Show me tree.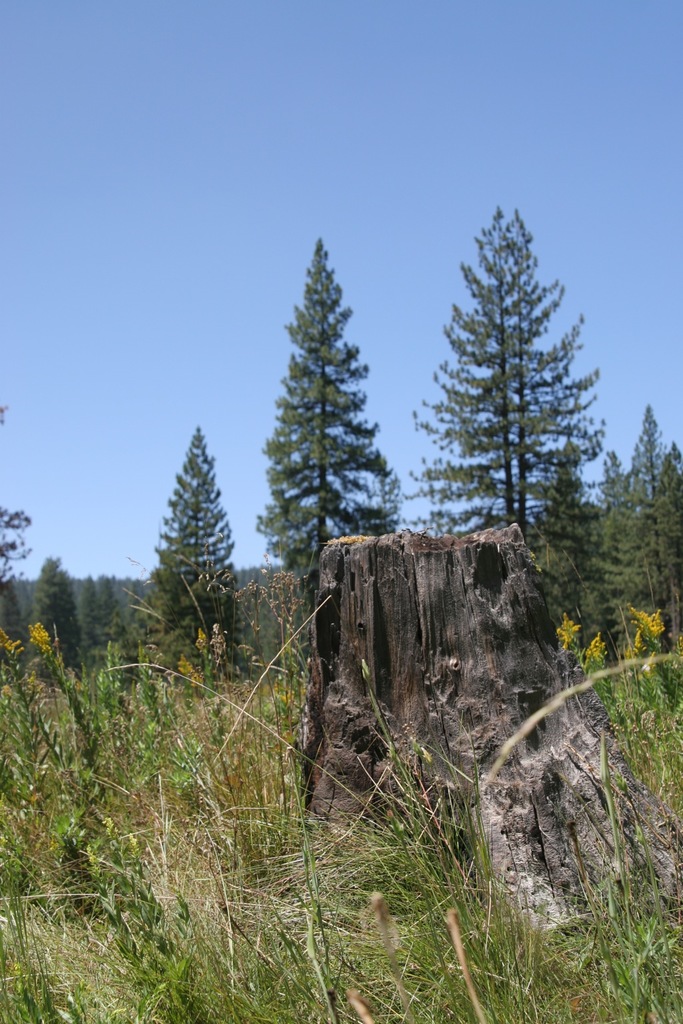
tree is here: BBox(249, 239, 419, 640).
